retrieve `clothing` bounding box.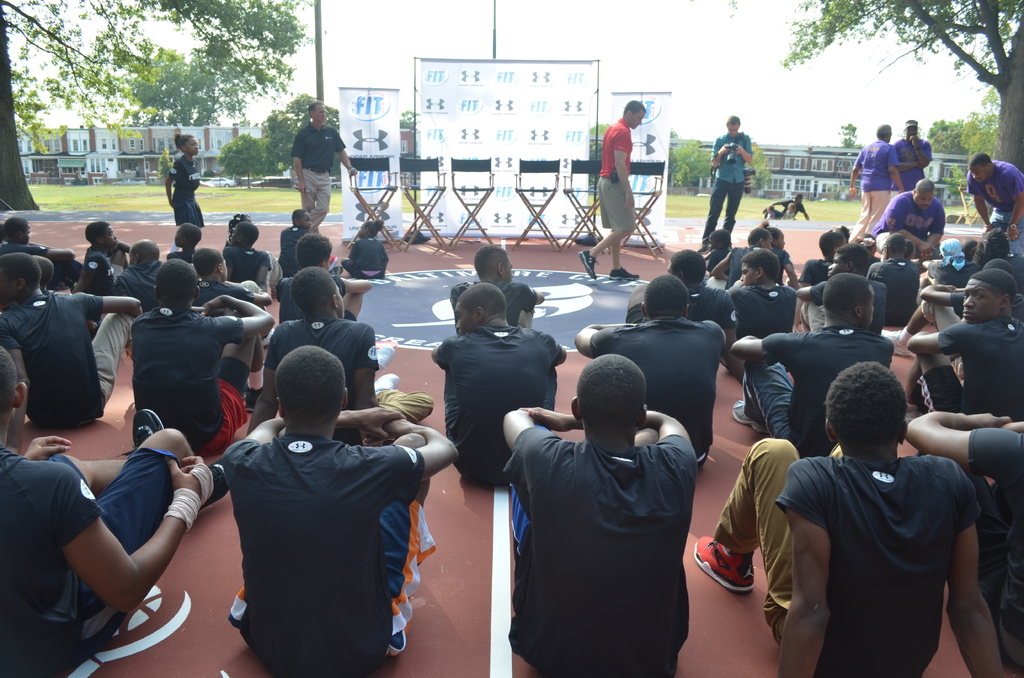
Bounding box: x1=294 y1=122 x2=344 y2=238.
